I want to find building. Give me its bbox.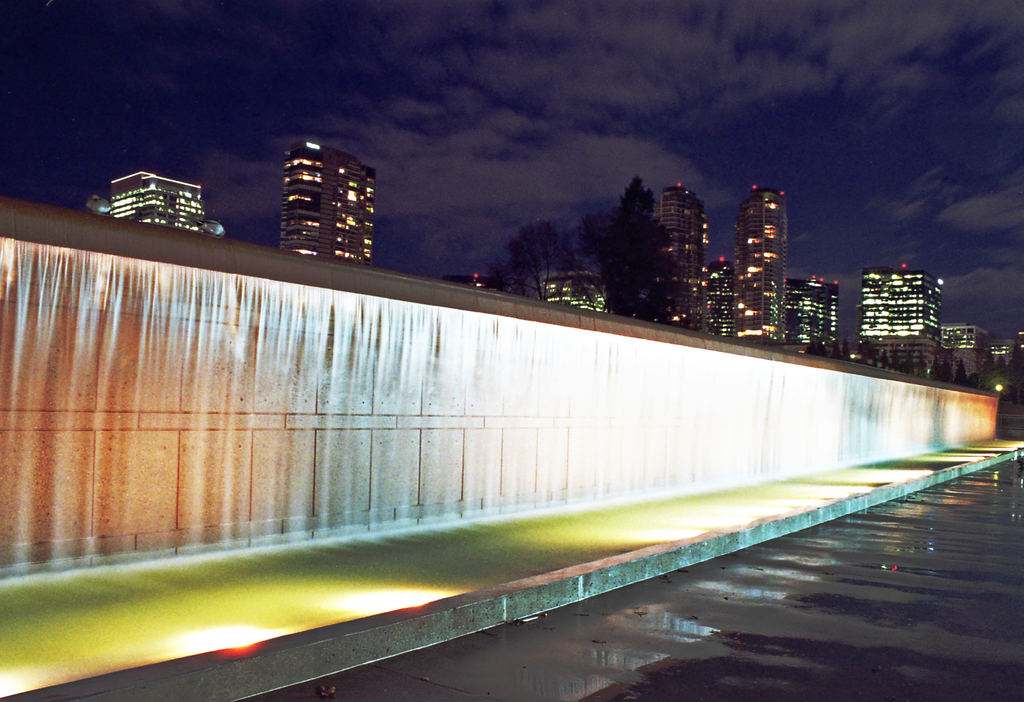
(943, 322, 986, 353).
